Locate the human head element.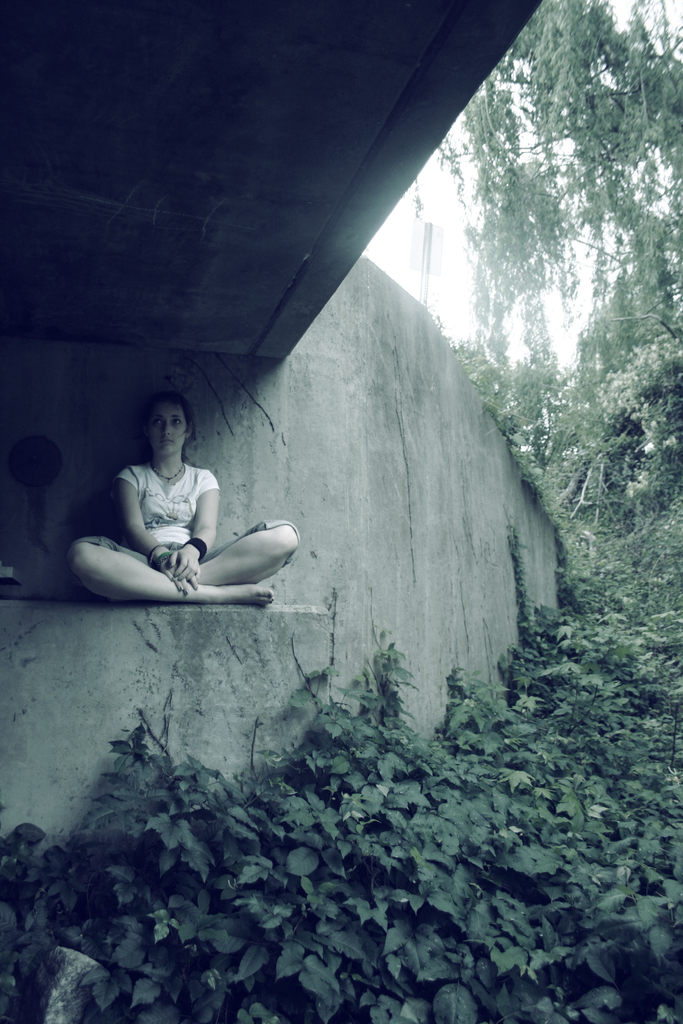
Element bbox: 126/399/195/472.
